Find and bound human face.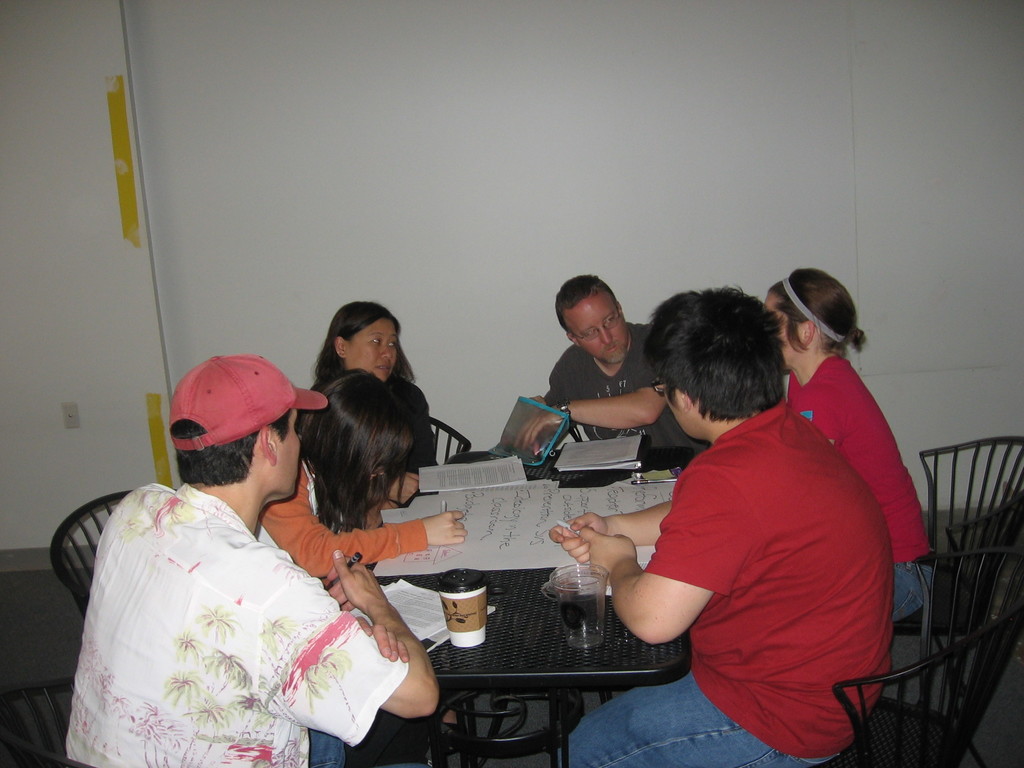
Bound: bbox(665, 375, 699, 445).
